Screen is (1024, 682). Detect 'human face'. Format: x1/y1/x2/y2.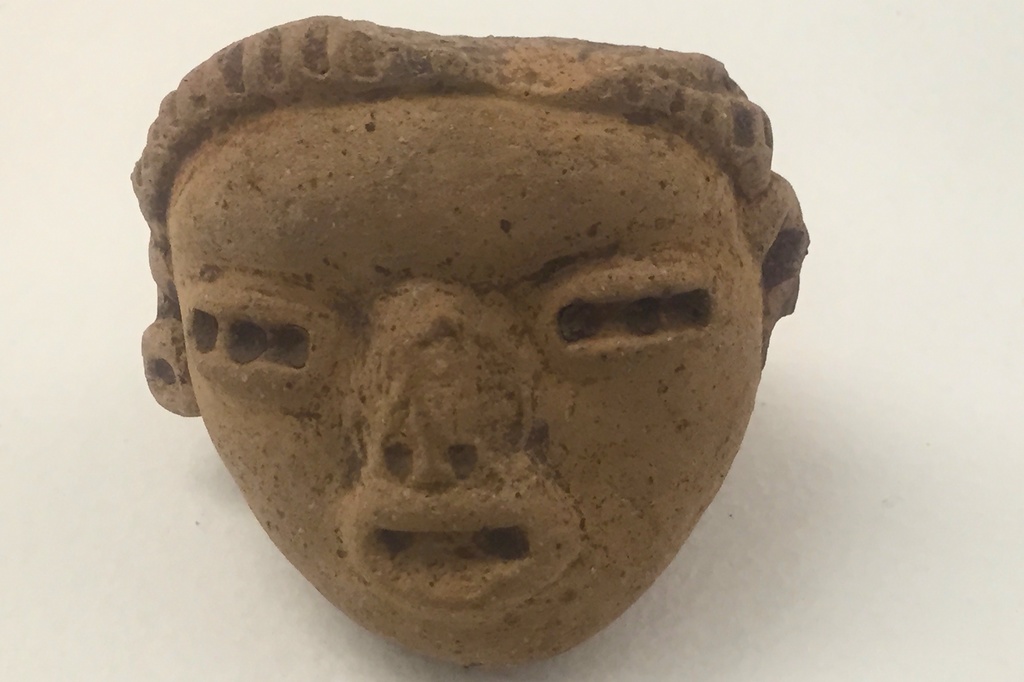
169/89/765/670.
